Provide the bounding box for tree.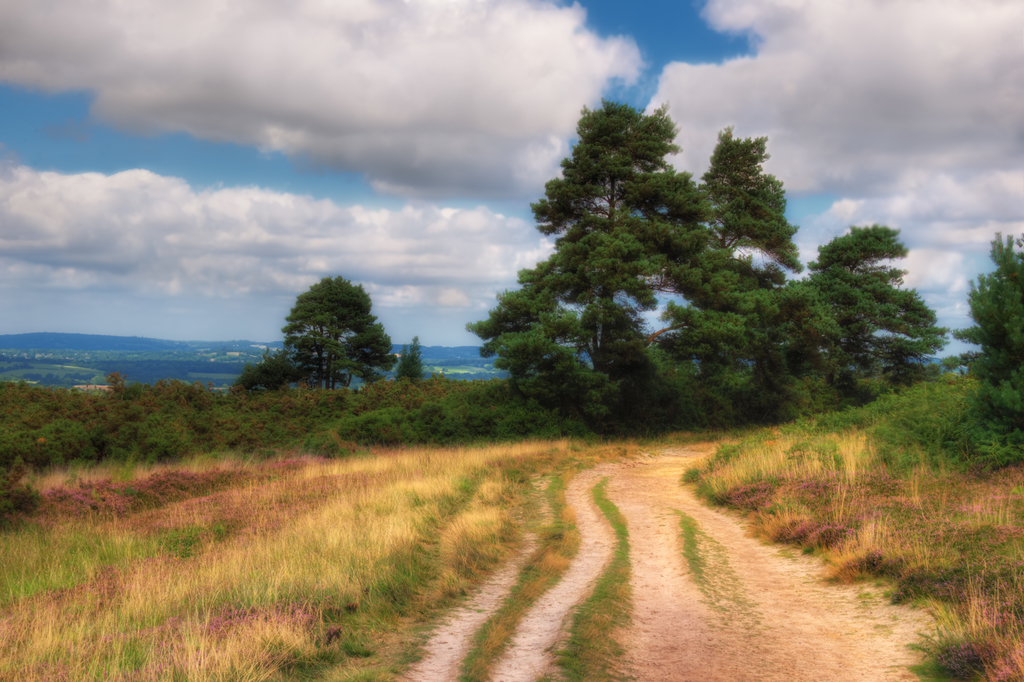
801/226/955/412.
